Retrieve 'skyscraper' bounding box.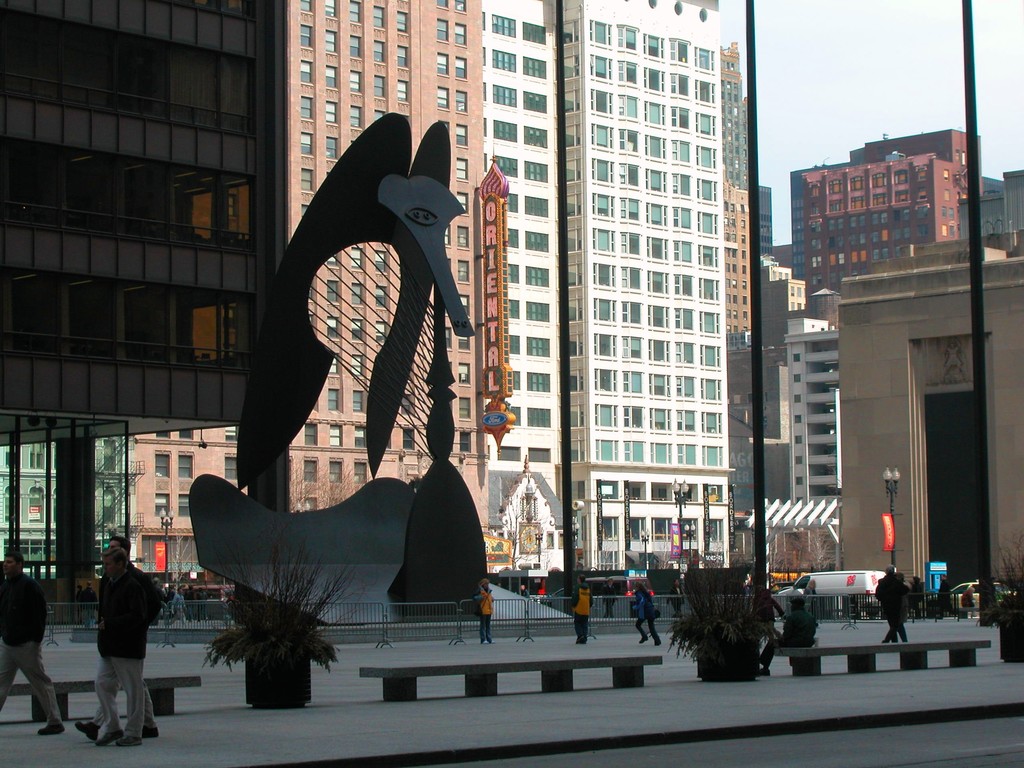
Bounding box: 478, 0, 737, 570.
